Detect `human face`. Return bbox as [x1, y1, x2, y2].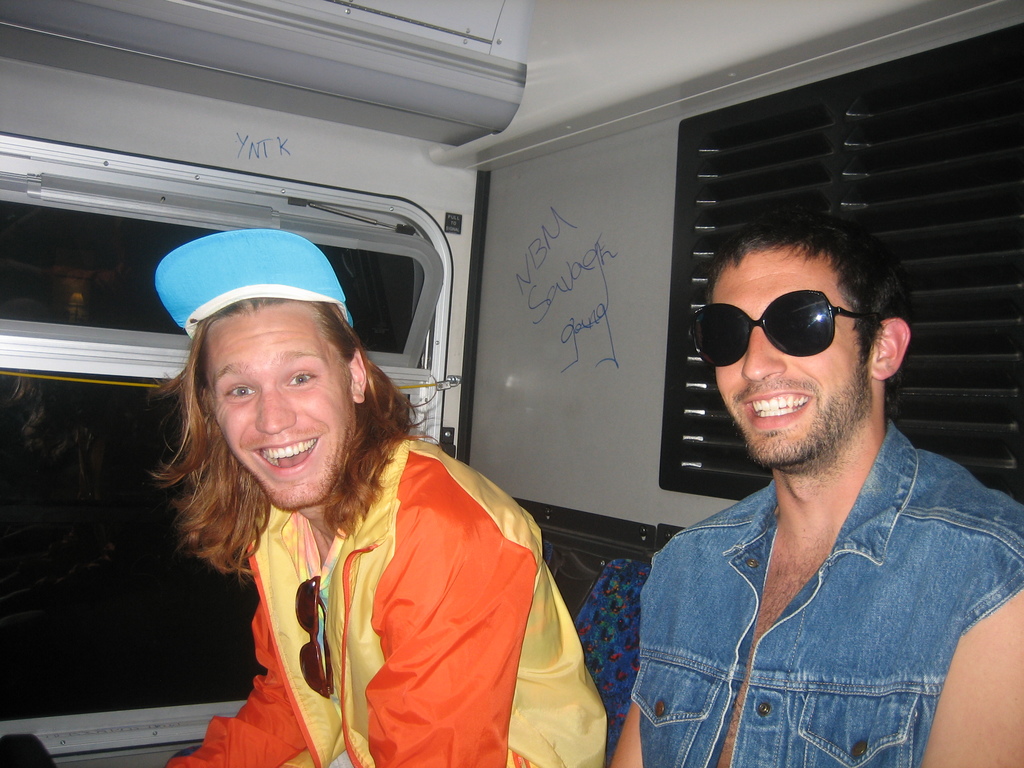
[705, 248, 858, 452].
